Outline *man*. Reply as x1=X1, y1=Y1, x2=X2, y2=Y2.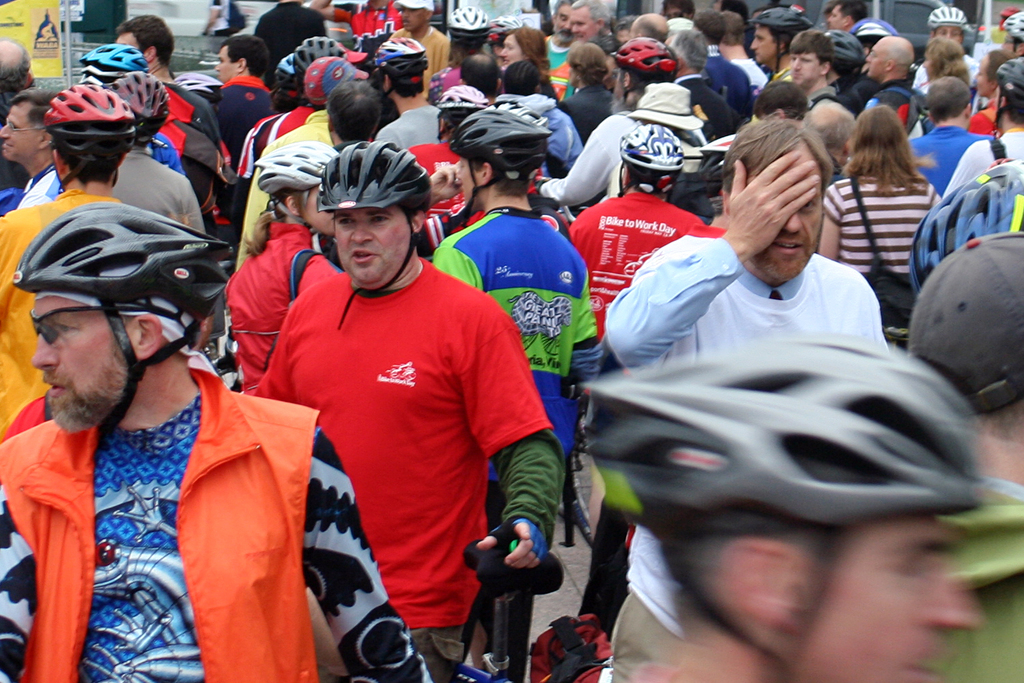
x1=747, y1=4, x2=805, y2=87.
